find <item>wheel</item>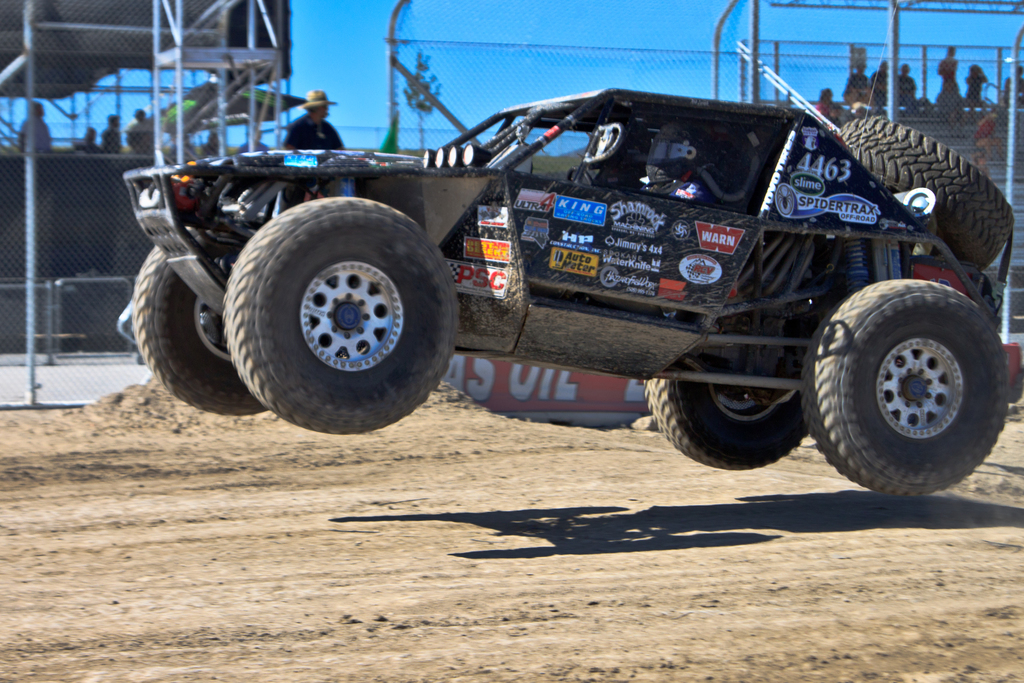
222:197:460:436
